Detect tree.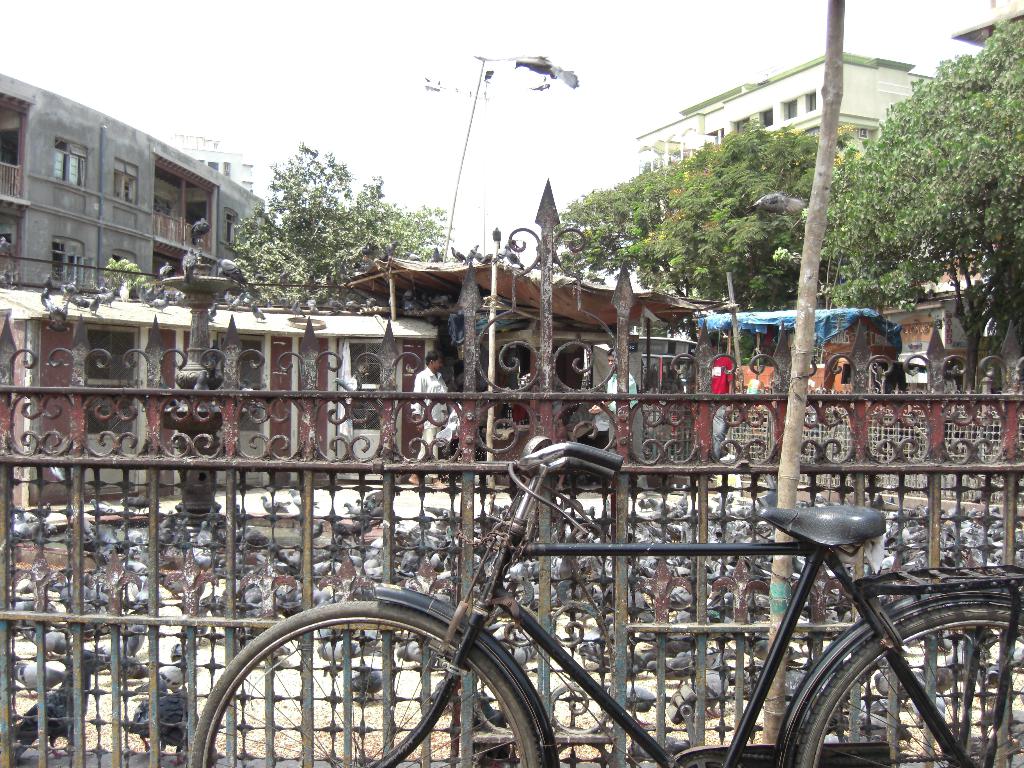
Detected at crop(780, 11, 1023, 386).
